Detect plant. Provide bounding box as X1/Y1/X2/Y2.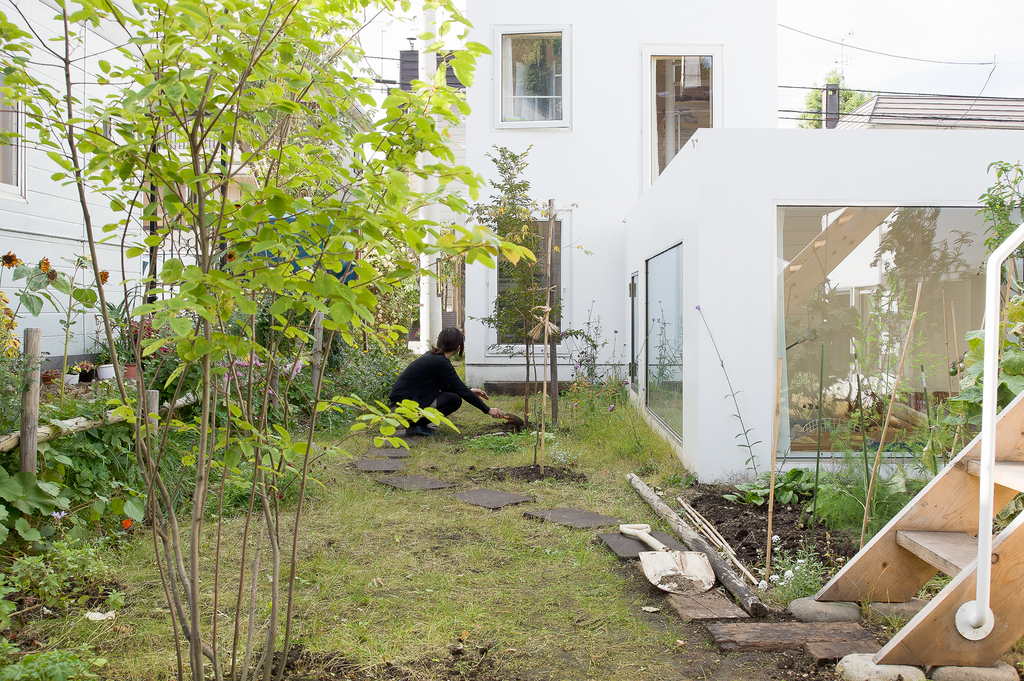
712/463/819/516.
